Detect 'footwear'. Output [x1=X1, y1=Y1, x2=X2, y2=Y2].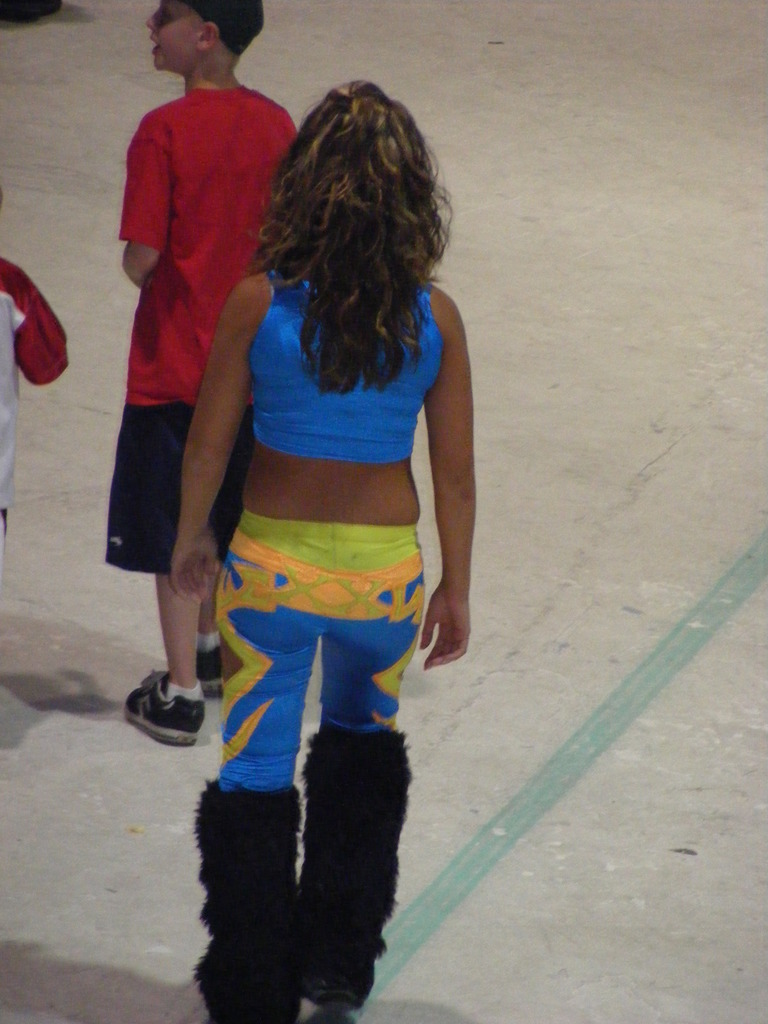
[x1=117, y1=668, x2=194, y2=746].
